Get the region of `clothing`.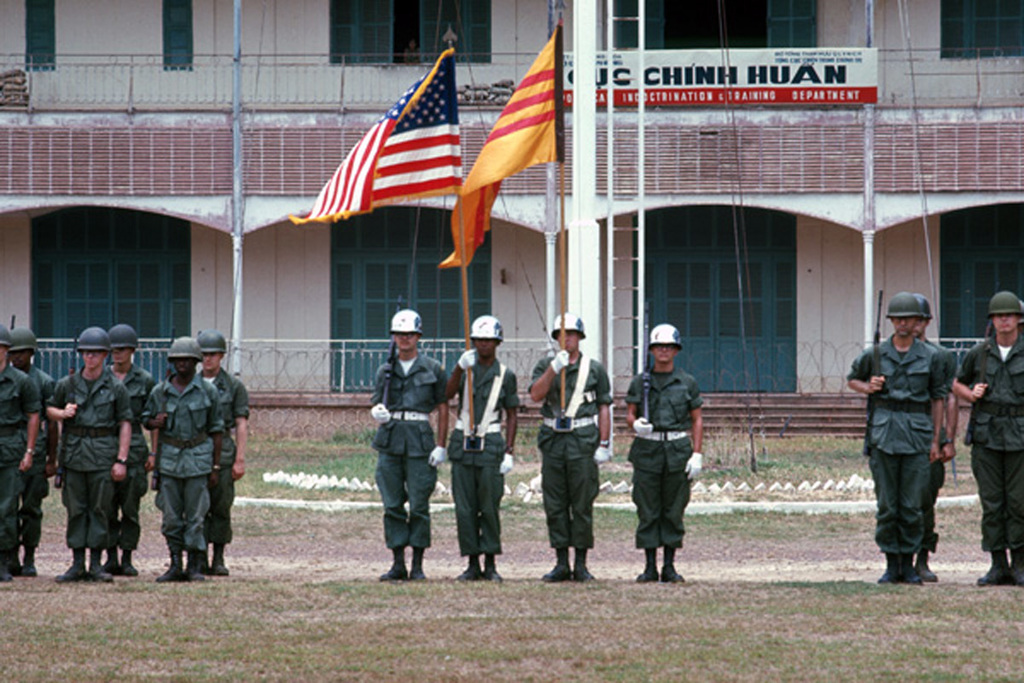
bbox=(456, 360, 521, 551).
